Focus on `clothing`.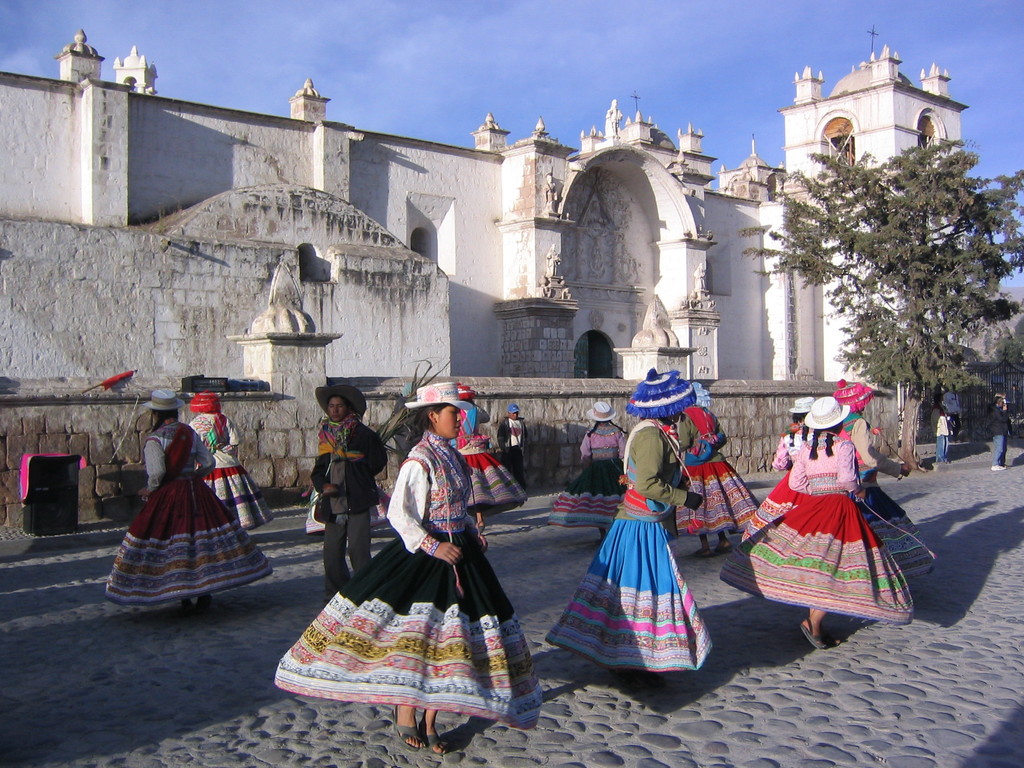
Focused at <box>938,412,954,461</box>.
